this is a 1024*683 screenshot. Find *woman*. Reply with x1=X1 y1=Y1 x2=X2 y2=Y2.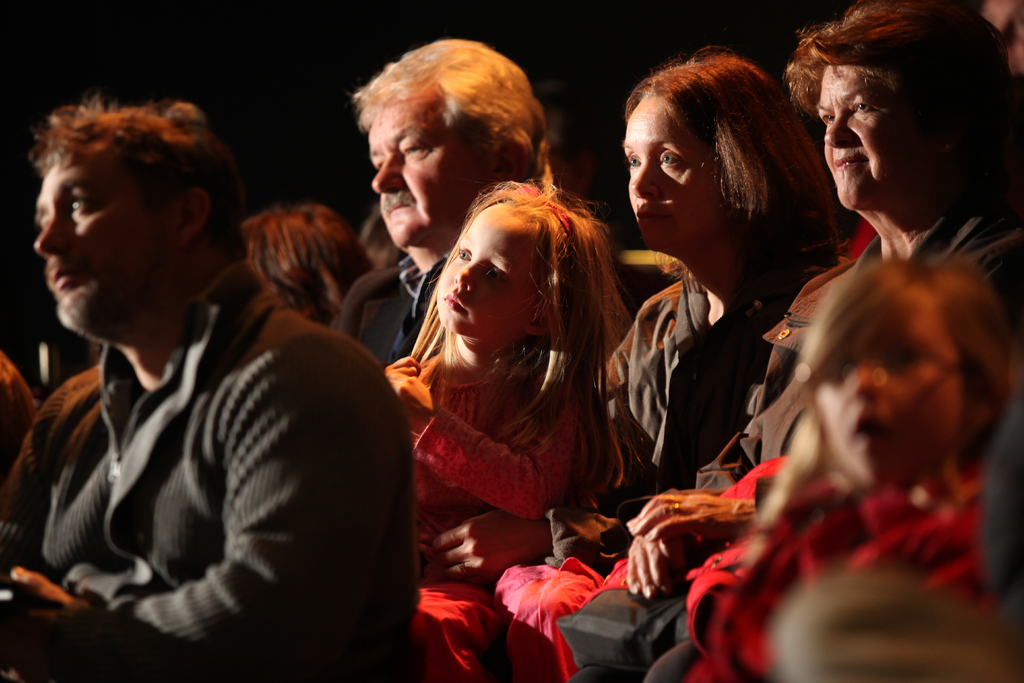
x1=539 y1=0 x2=1023 y2=682.
